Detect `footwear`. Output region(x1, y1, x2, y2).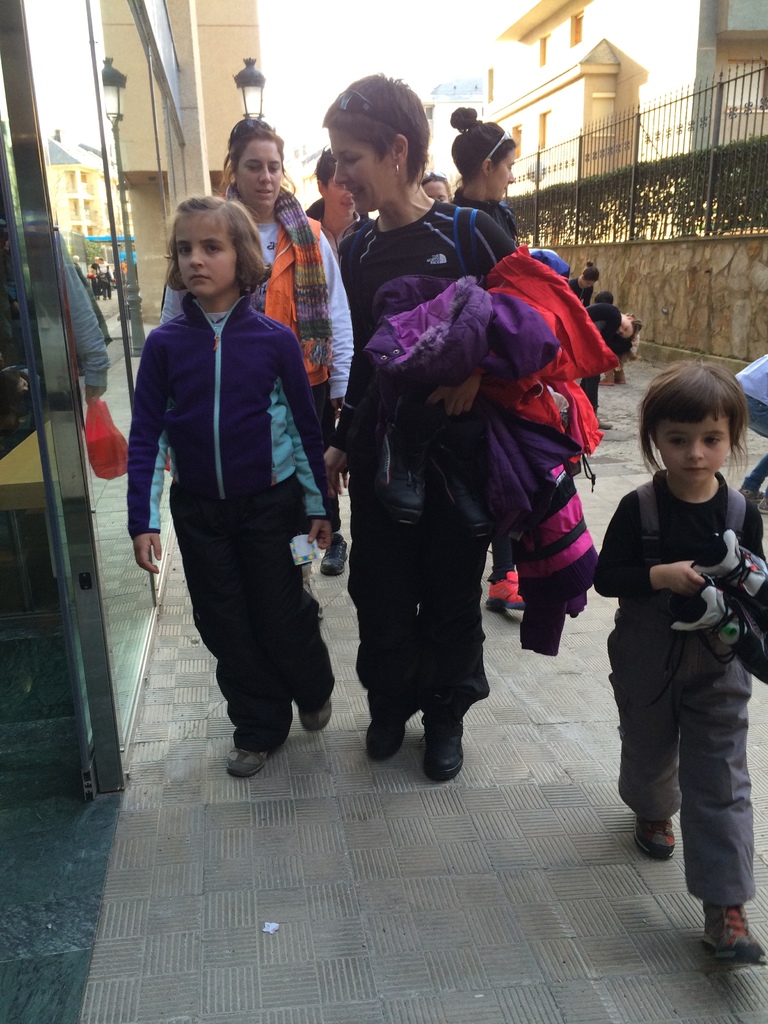
region(425, 706, 462, 781).
